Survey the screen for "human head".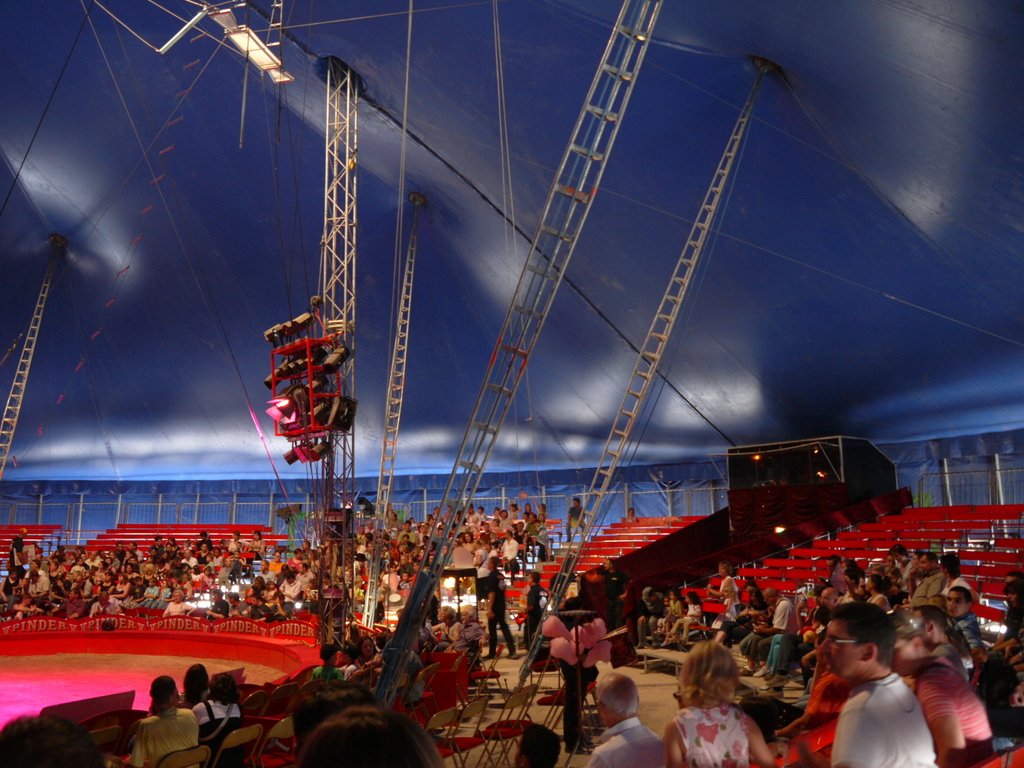
Survey found: [left=862, top=574, right=883, bottom=593].
